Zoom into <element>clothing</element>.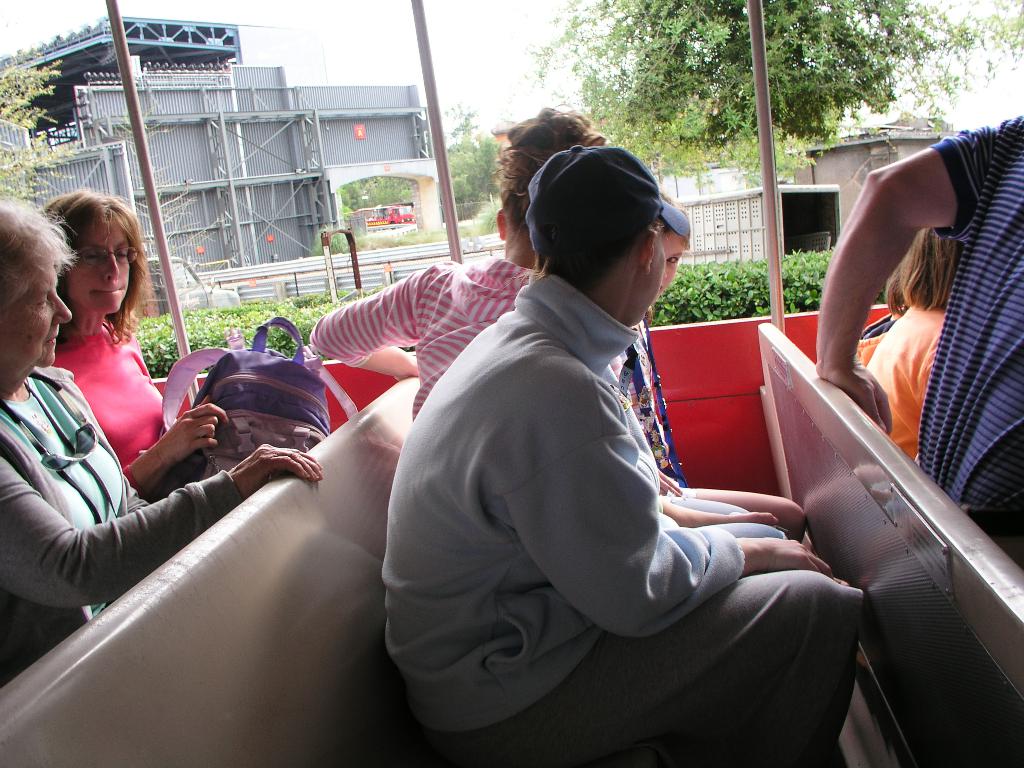
Zoom target: x1=380 y1=269 x2=855 y2=767.
